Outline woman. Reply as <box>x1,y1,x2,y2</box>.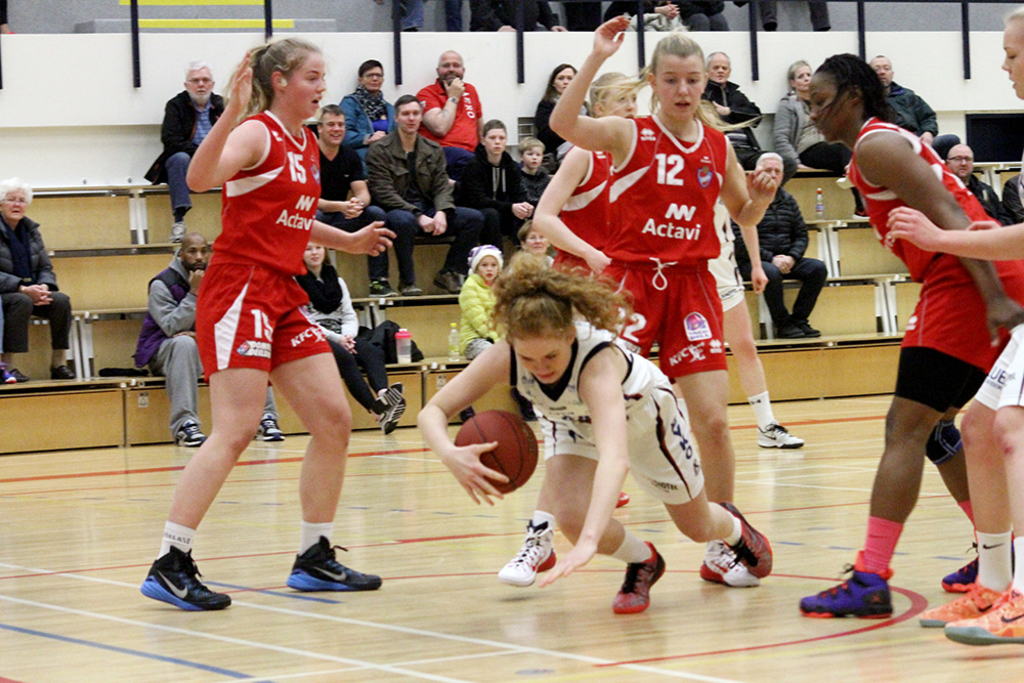
<box>515,219,553,274</box>.
